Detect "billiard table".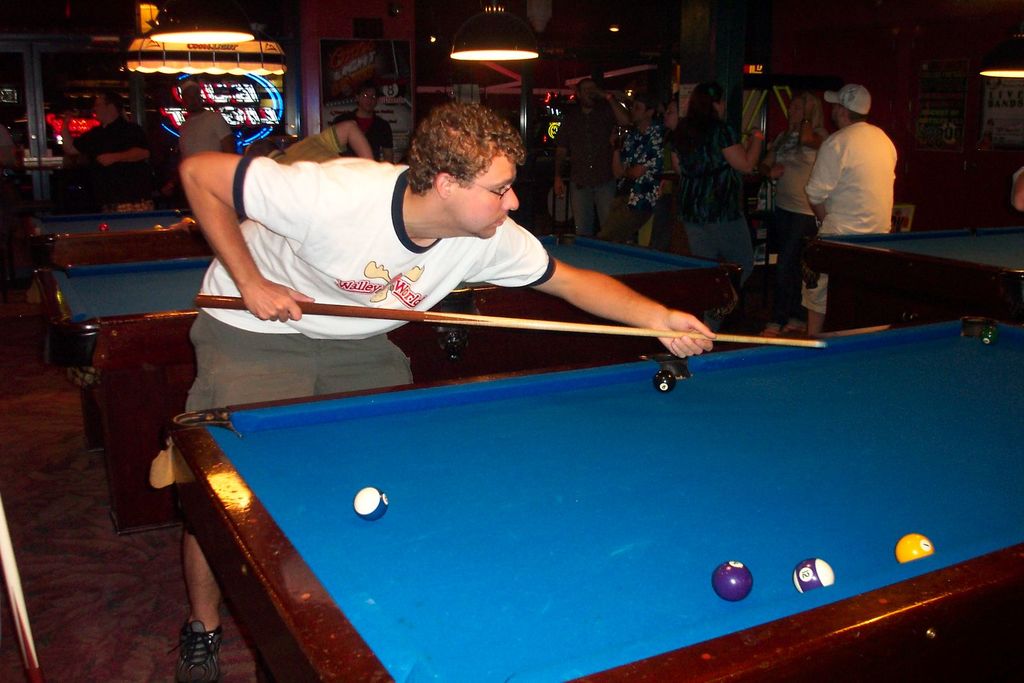
Detected at [801, 218, 1023, 314].
